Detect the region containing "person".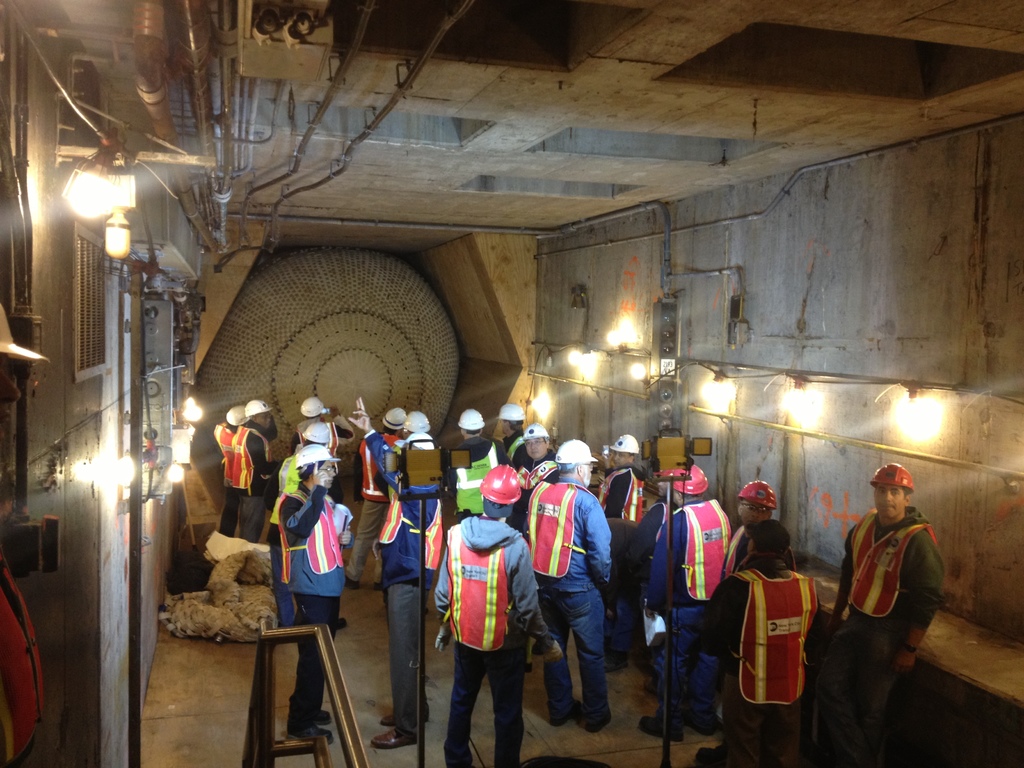
[0, 299, 49, 767].
